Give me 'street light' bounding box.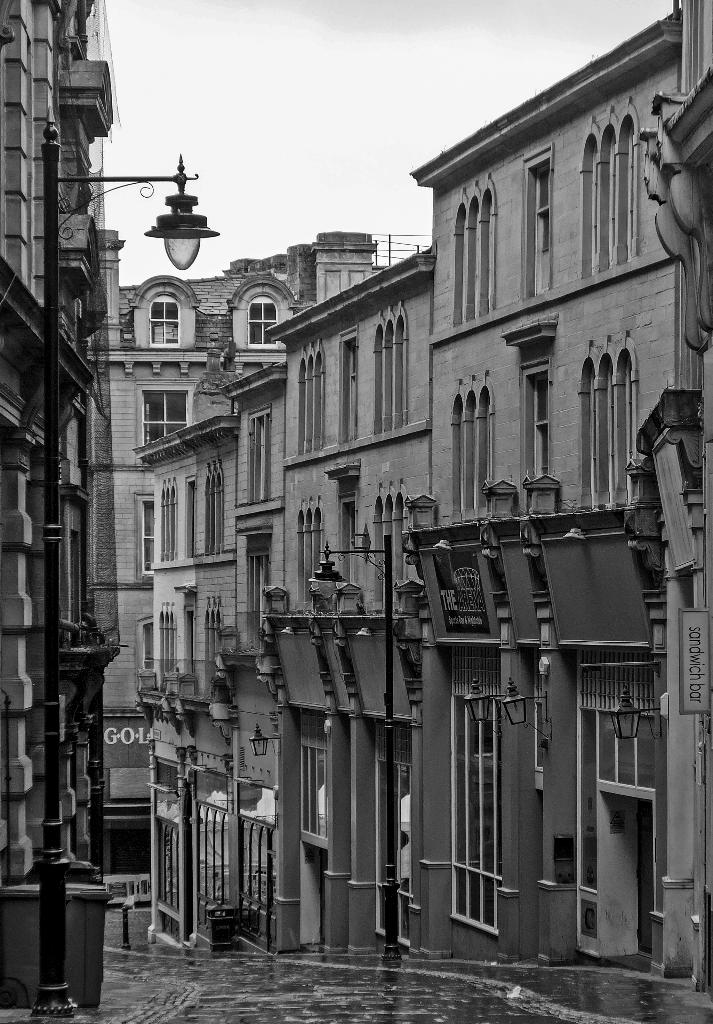
crop(296, 536, 398, 961).
